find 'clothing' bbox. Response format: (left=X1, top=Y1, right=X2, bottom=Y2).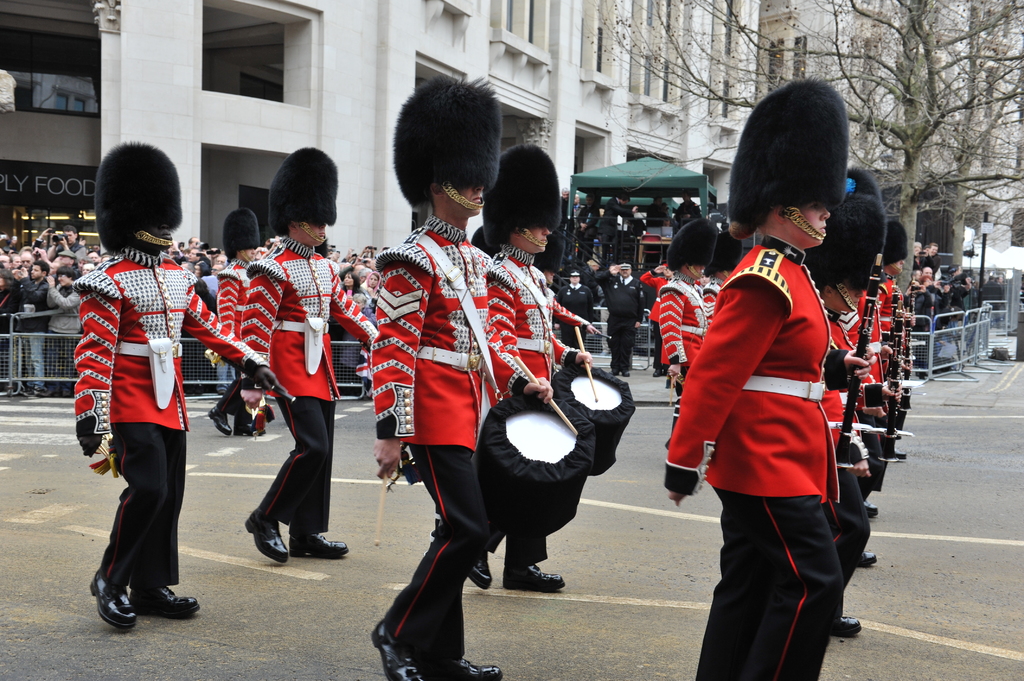
(left=4, top=276, right=40, bottom=398).
